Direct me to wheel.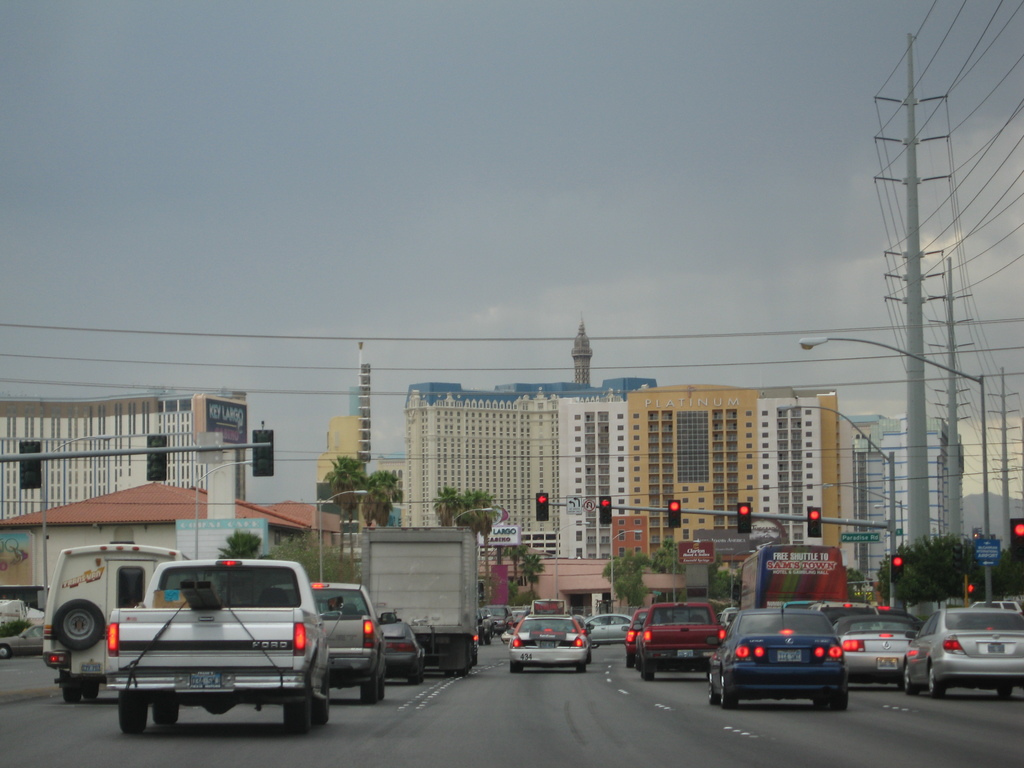
Direction: detection(76, 678, 99, 703).
